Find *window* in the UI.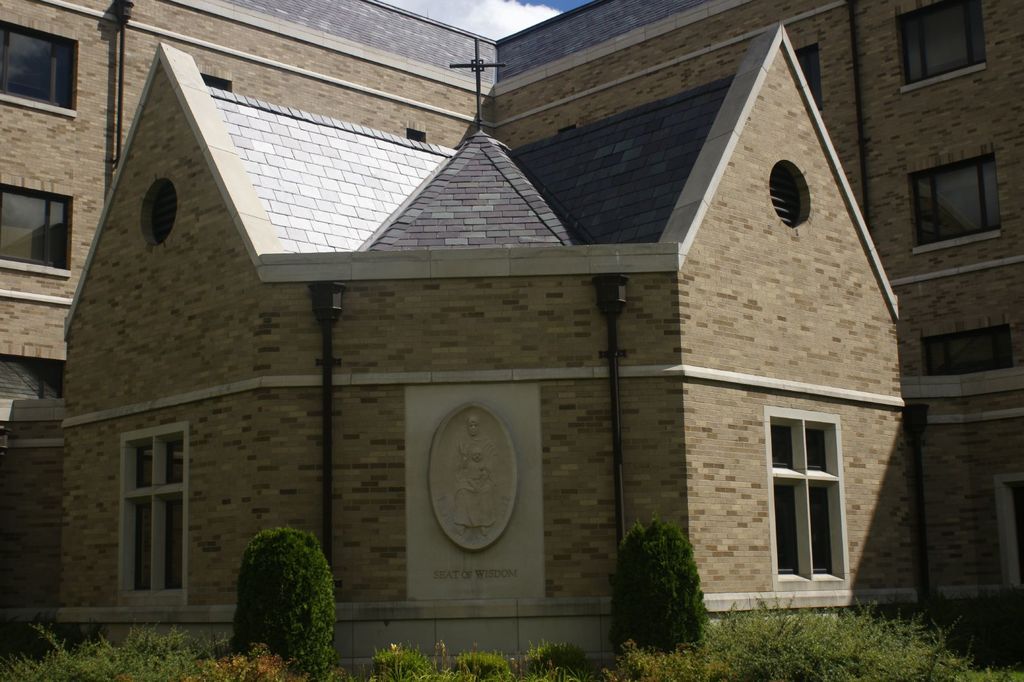
UI element at crop(905, 140, 1004, 255).
